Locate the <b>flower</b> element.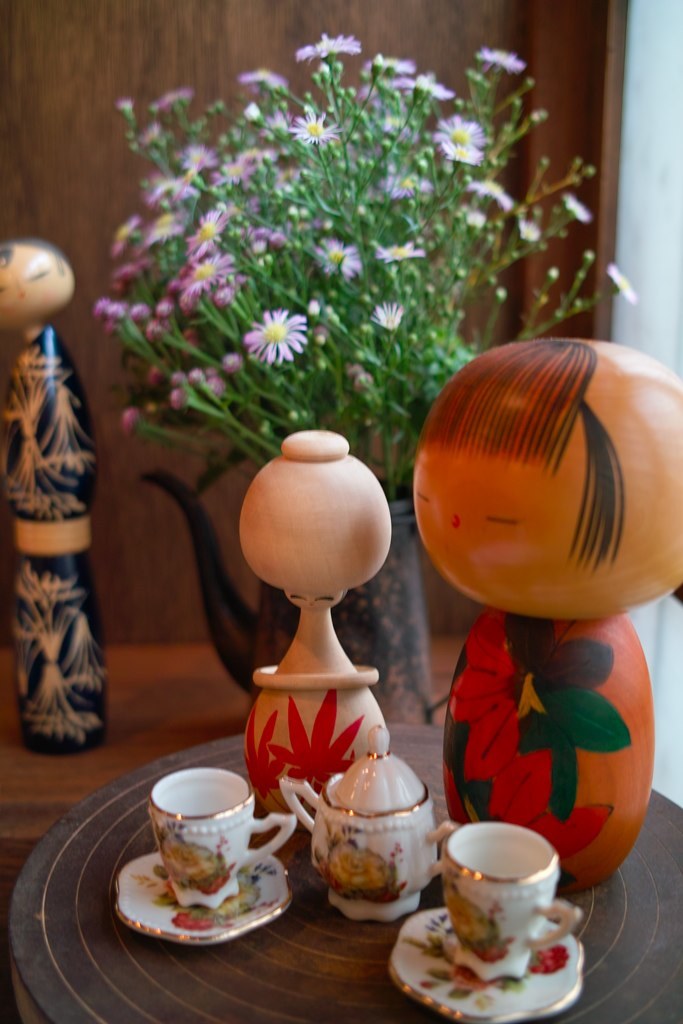
Element bbox: select_region(373, 235, 426, 269).
